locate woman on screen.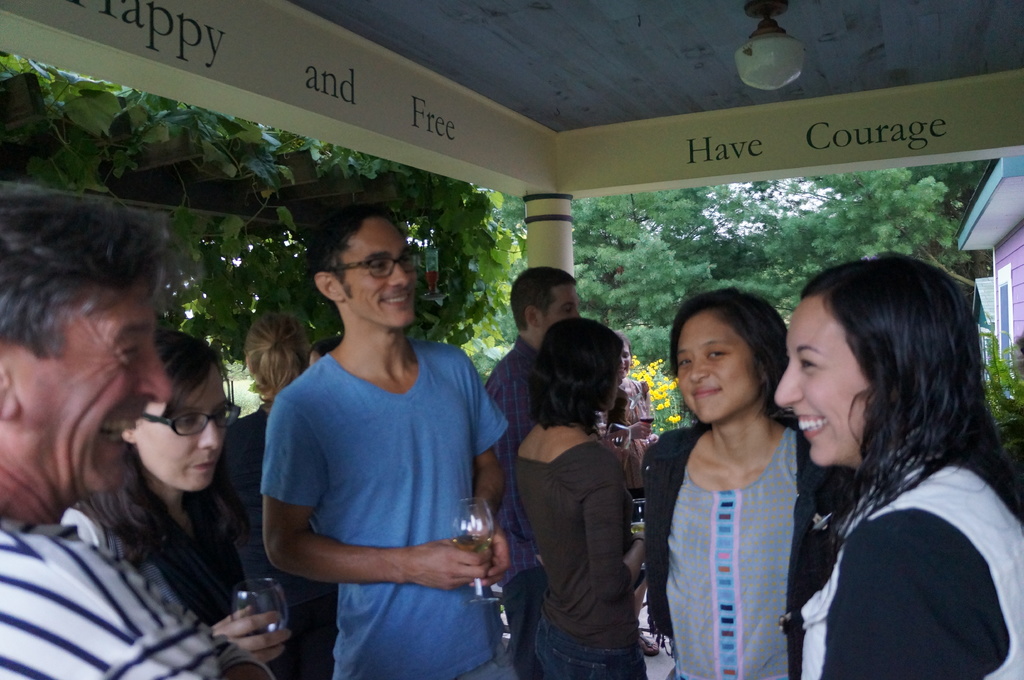
On screen at 644:279:836:674.
